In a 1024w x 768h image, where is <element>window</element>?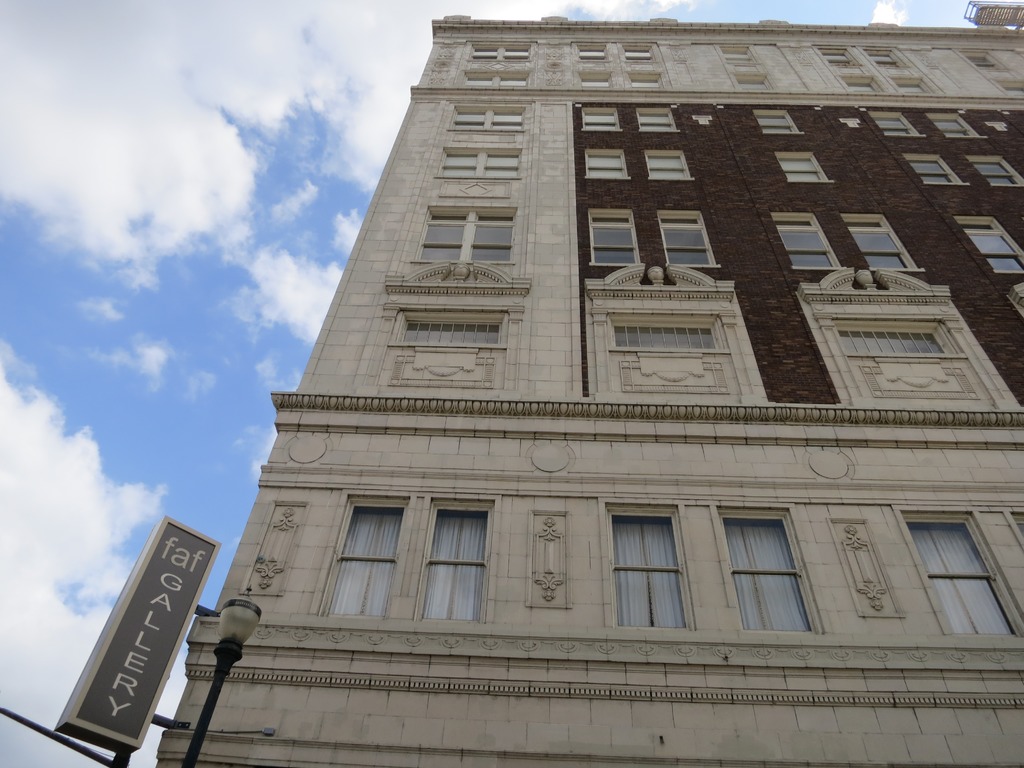
BBox(903, 151, 965, 185).
